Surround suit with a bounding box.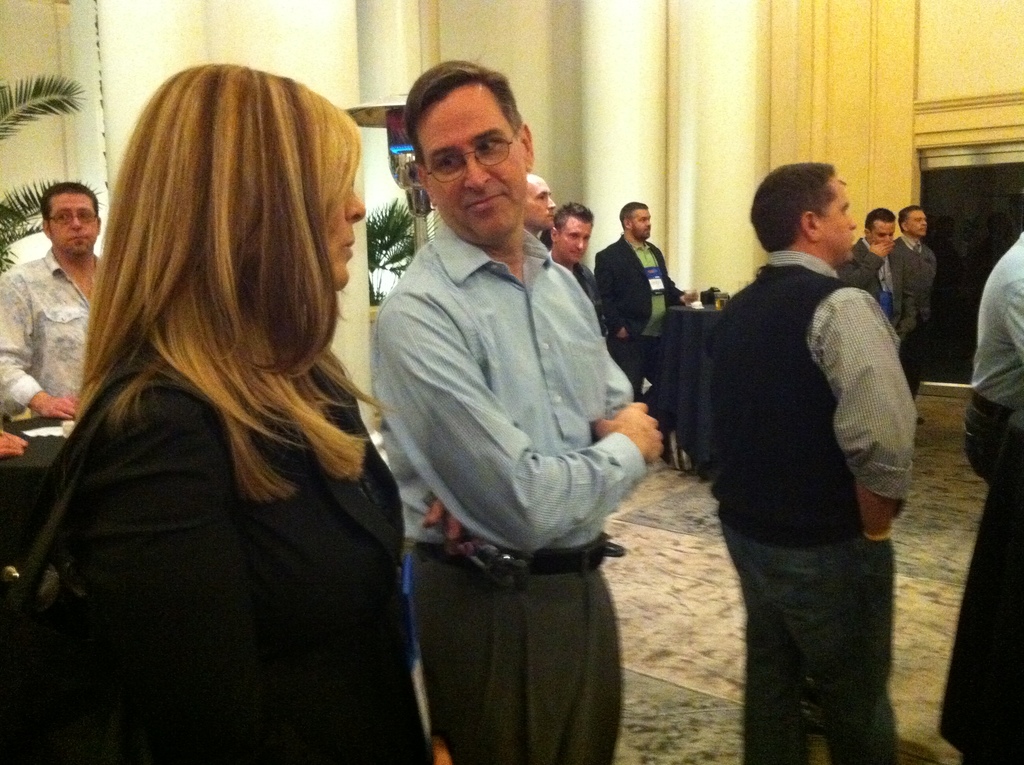
(left=894, top=233, right=939, bottom=399).
